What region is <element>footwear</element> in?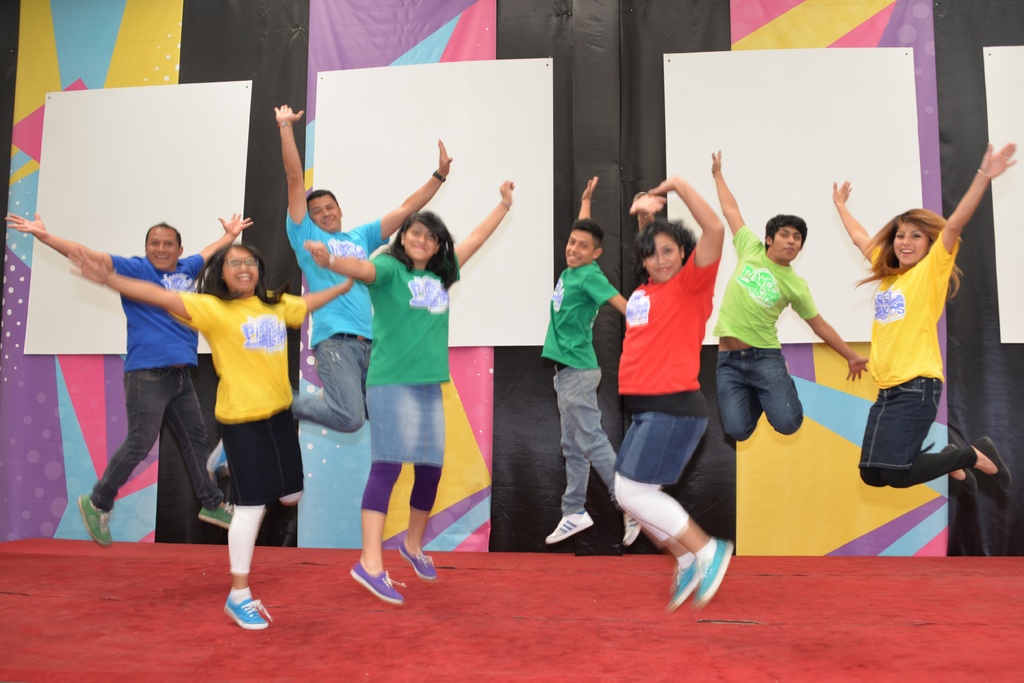
<bbox>199, 499, 237, 527</bbox>.
